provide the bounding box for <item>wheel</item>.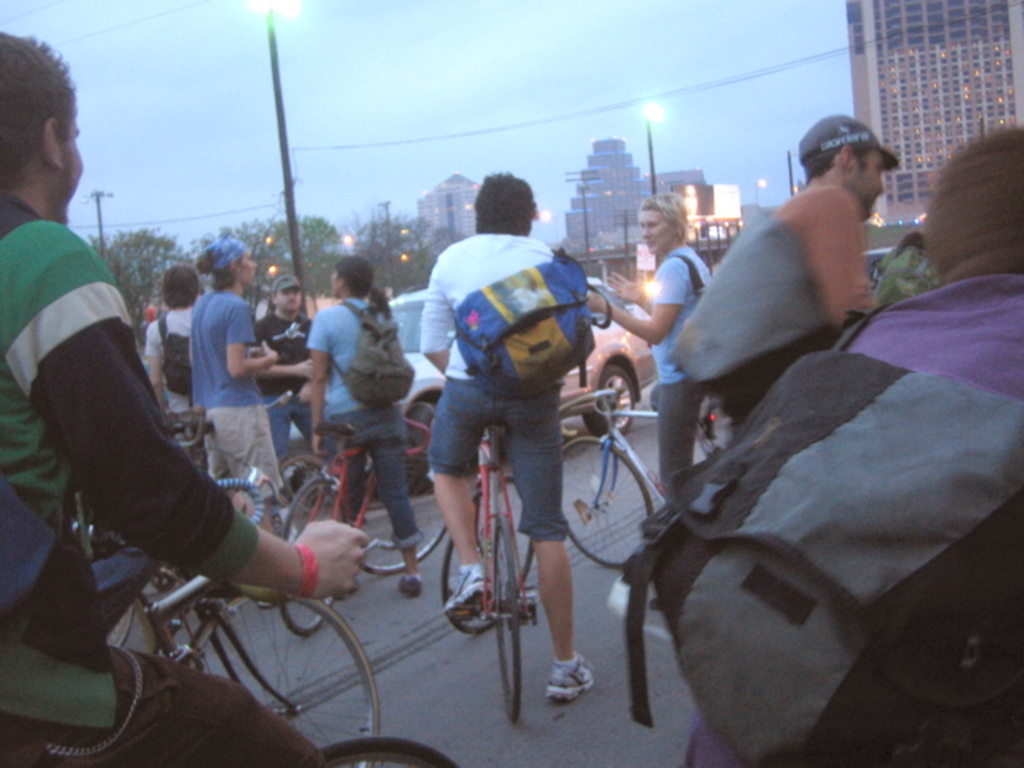
(326,736,459,767).
